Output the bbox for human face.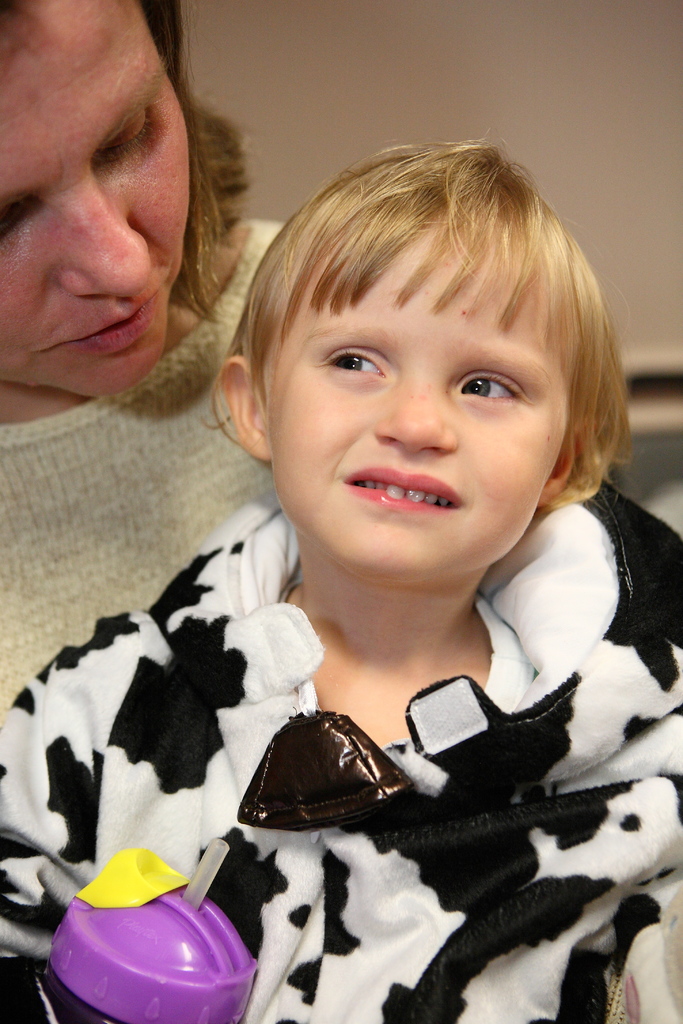
region(0, 0, 190, 399).
